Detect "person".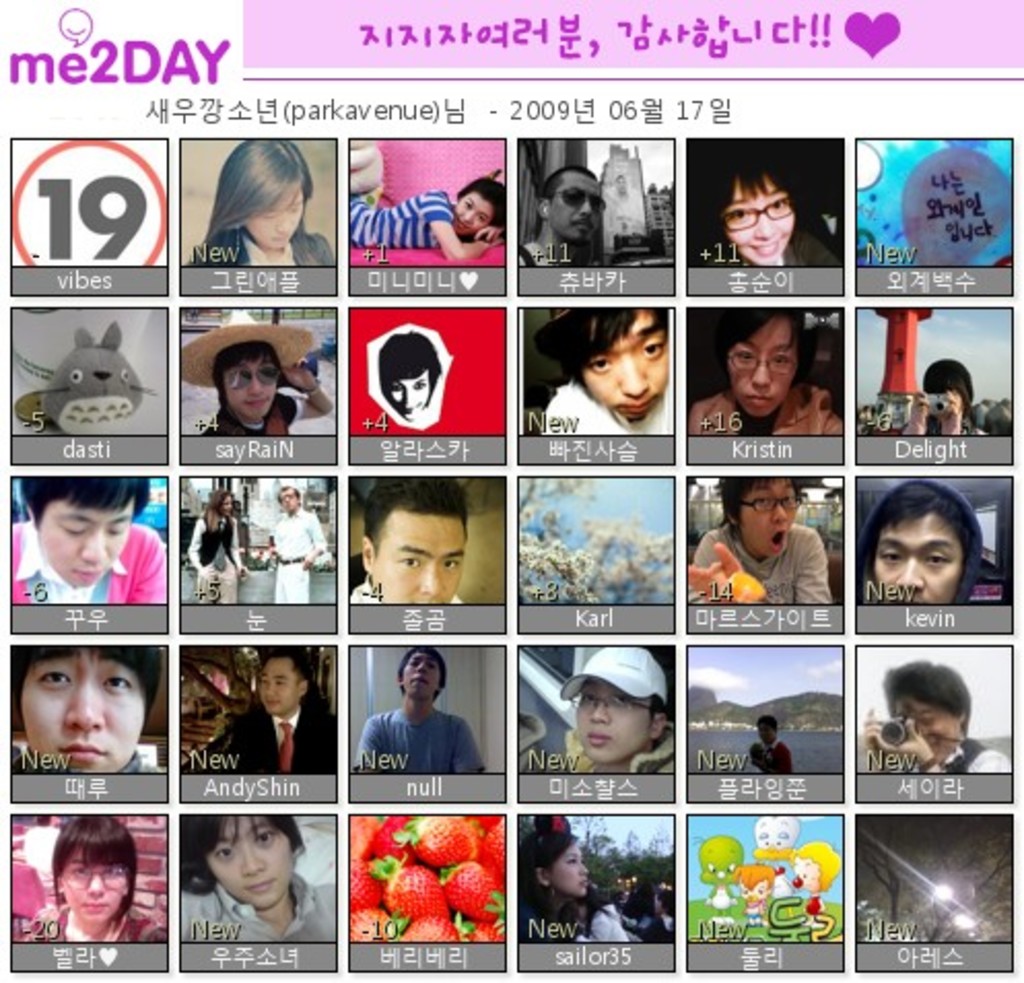
Detected at select_region(181, 814, 336, 940).
